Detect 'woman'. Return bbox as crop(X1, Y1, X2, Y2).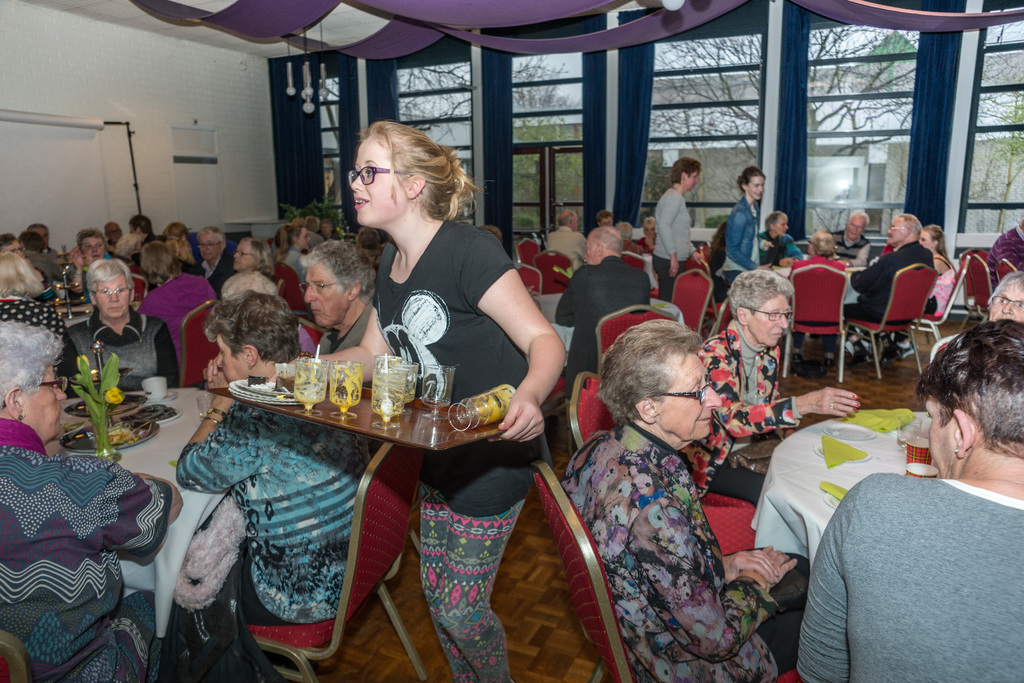
crop(726, 165, 769, 279).
